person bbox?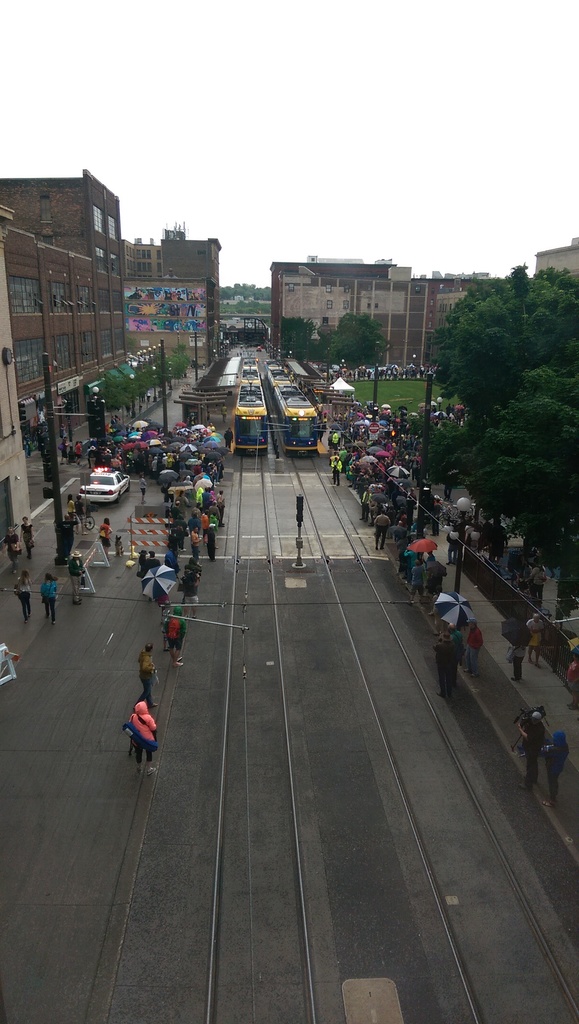
bbox(514, 705, 545, 789)
